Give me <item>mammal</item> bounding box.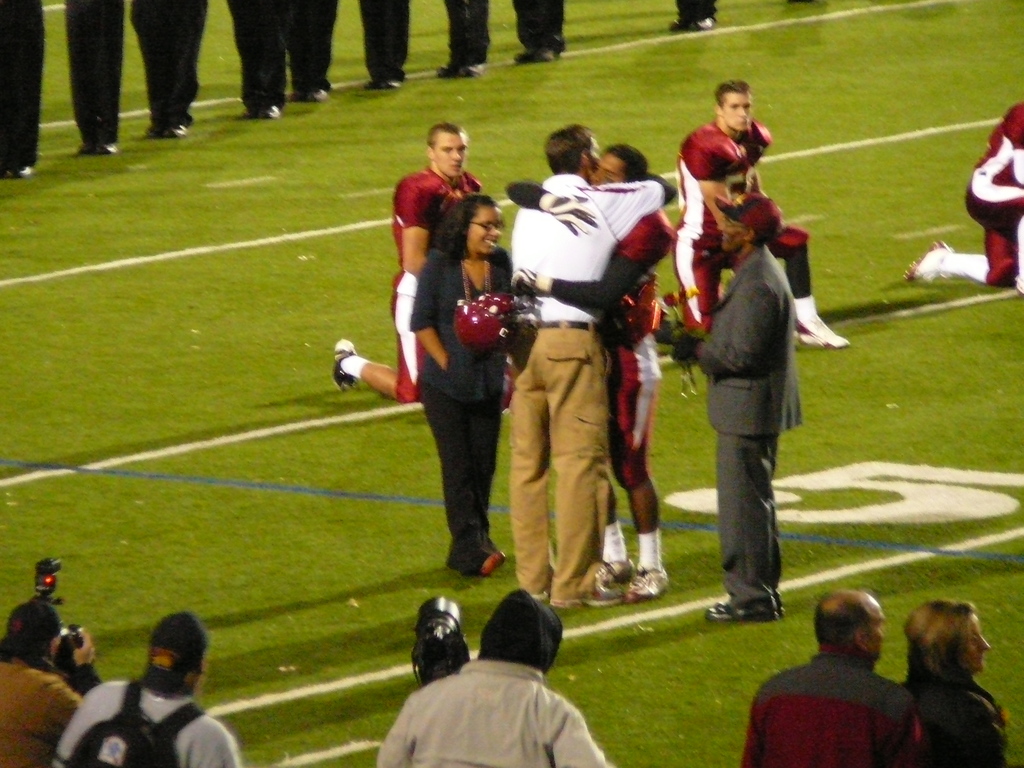
BBox(133, 0, 205, 139).
